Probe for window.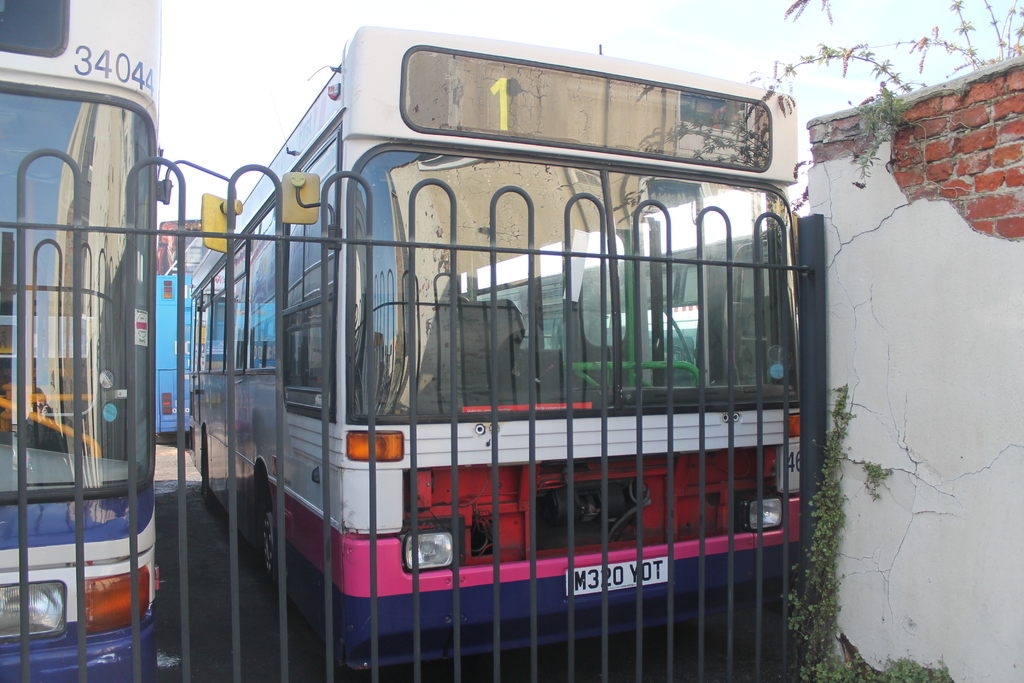
Probe result: rect(281, 131, 339, 417).
